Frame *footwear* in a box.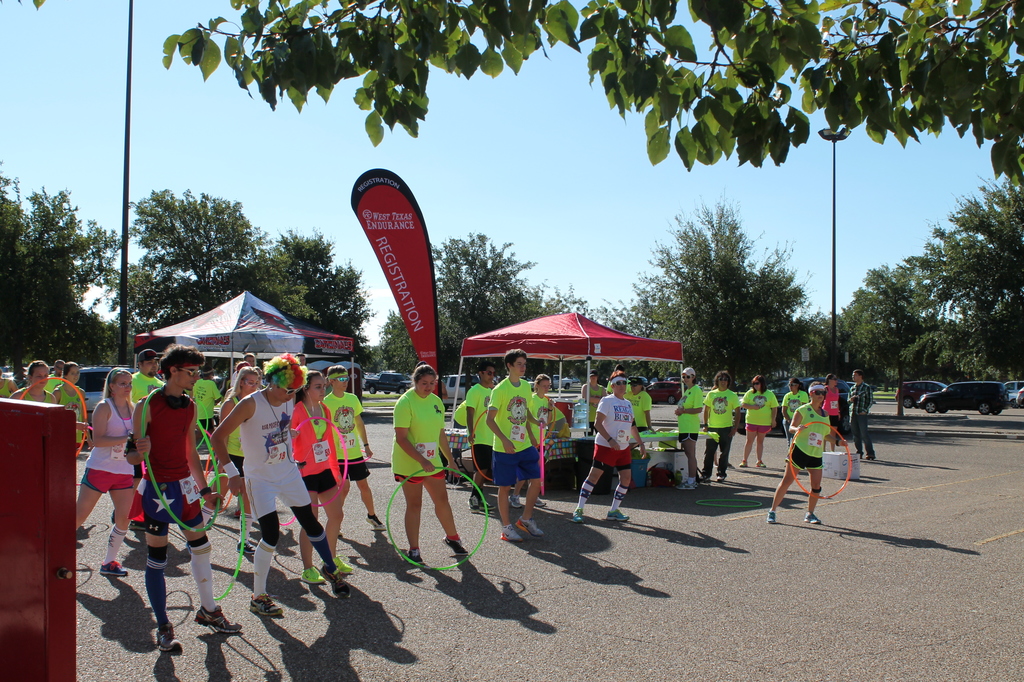
[239, 539, 260, 555].
